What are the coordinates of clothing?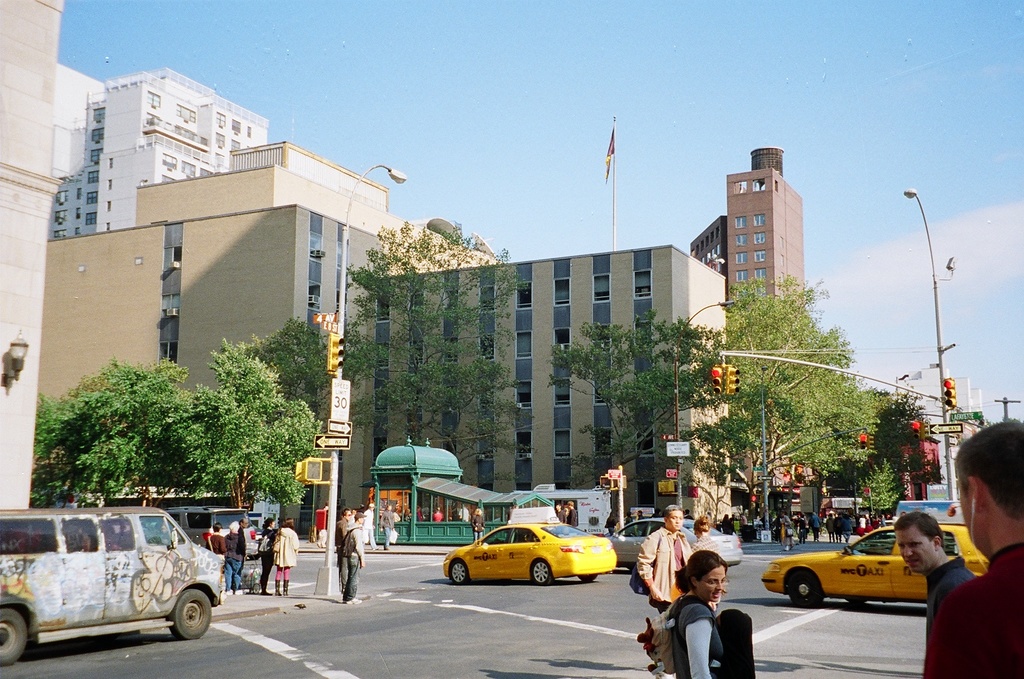
Rect(470, 516, 480, 544).
